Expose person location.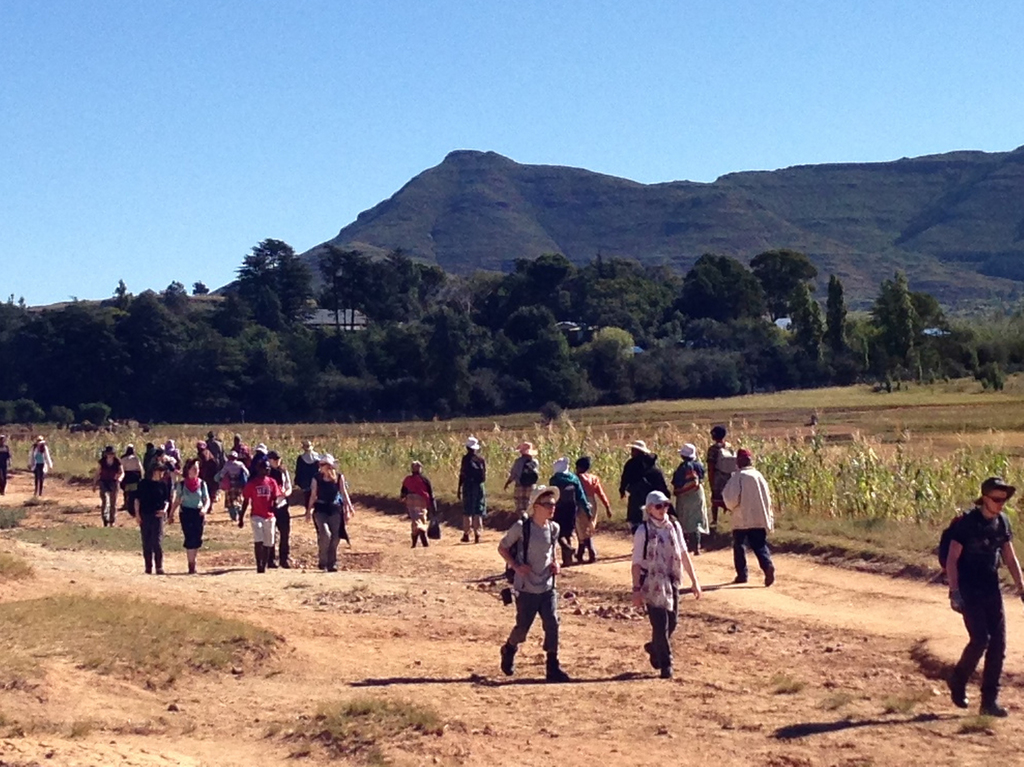
Exposed at 233:433:252:466.
